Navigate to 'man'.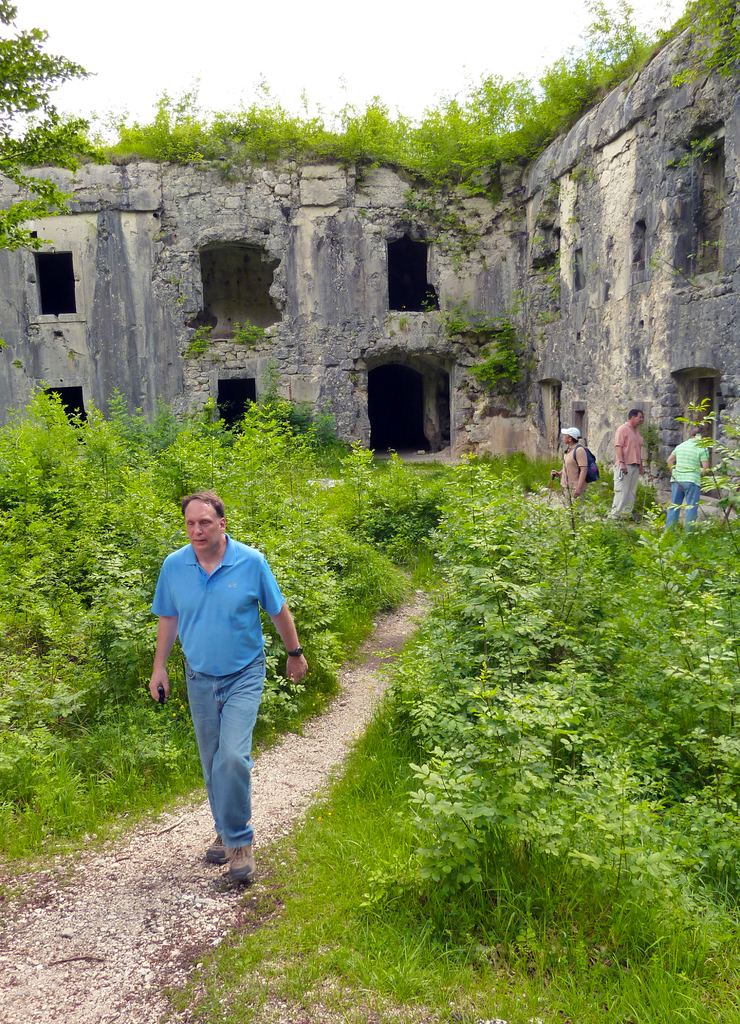
Navigation target: bbox=(613, 406, 651, 511).
